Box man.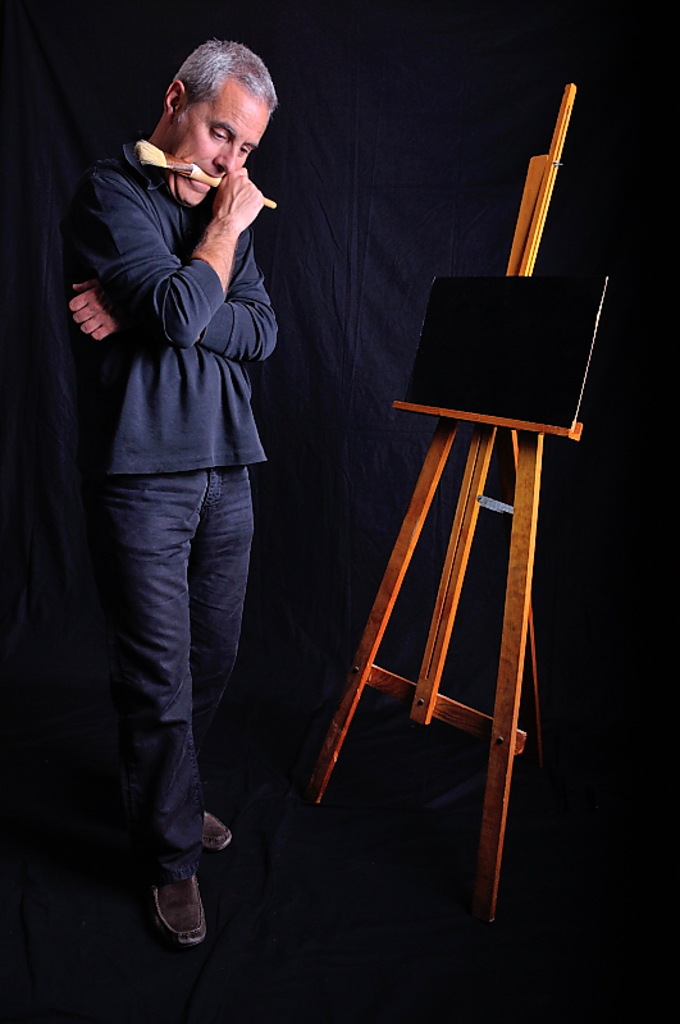
x1=54 y1=33 x2=309 y2=948.
